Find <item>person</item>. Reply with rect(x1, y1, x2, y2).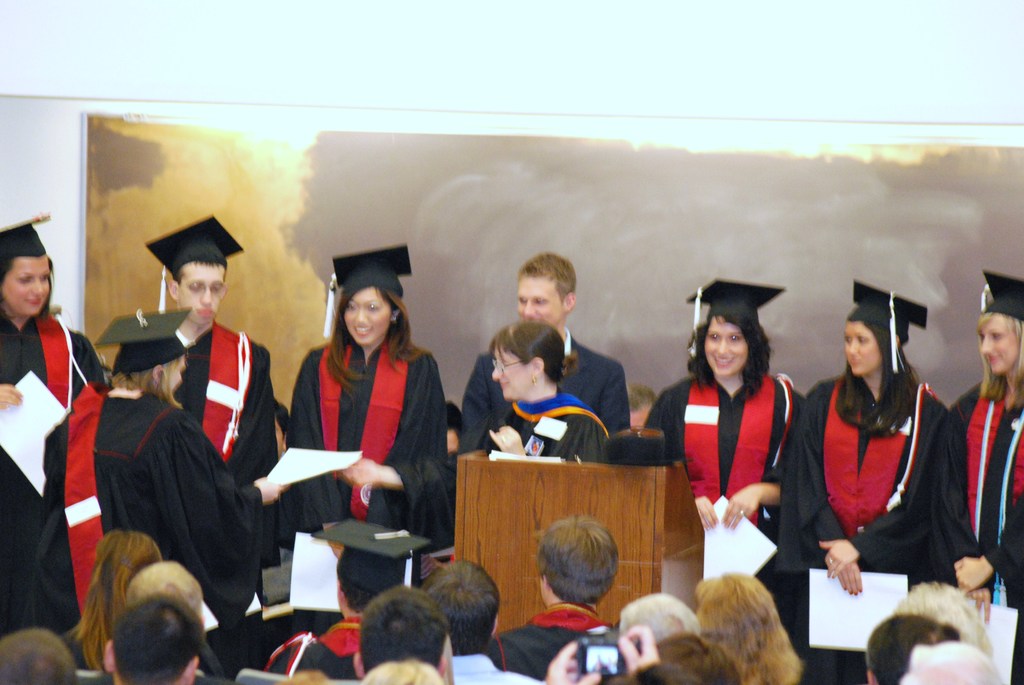
rect(76, 523, 164, 678).
